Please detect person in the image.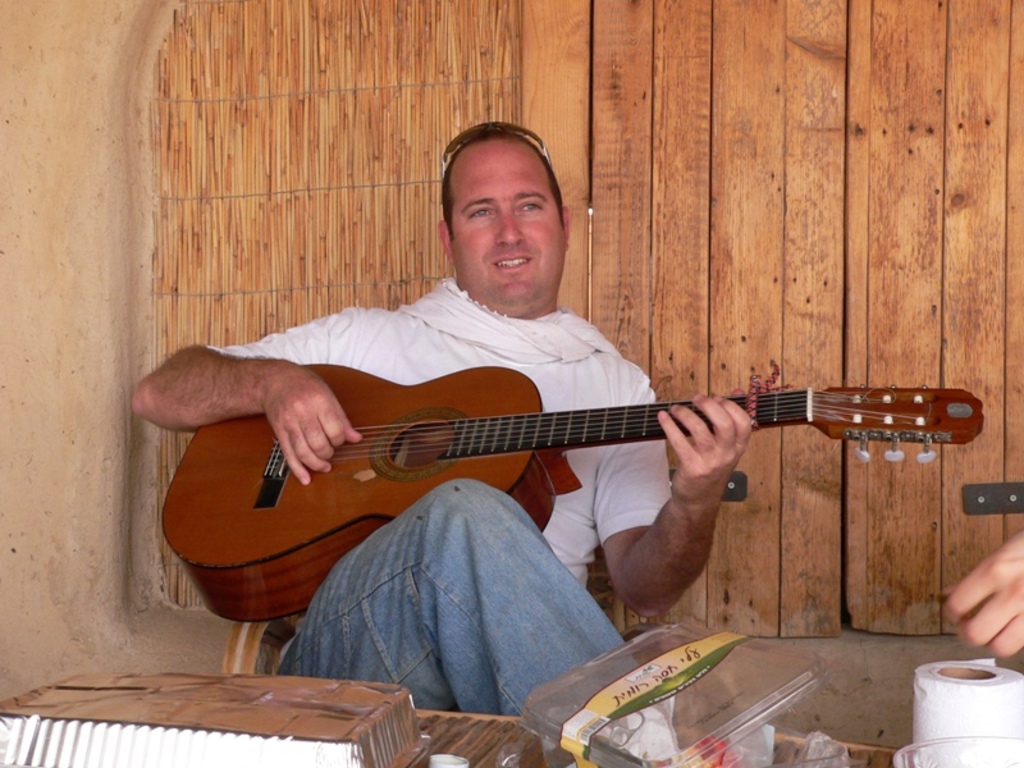
131,120,755,767.
